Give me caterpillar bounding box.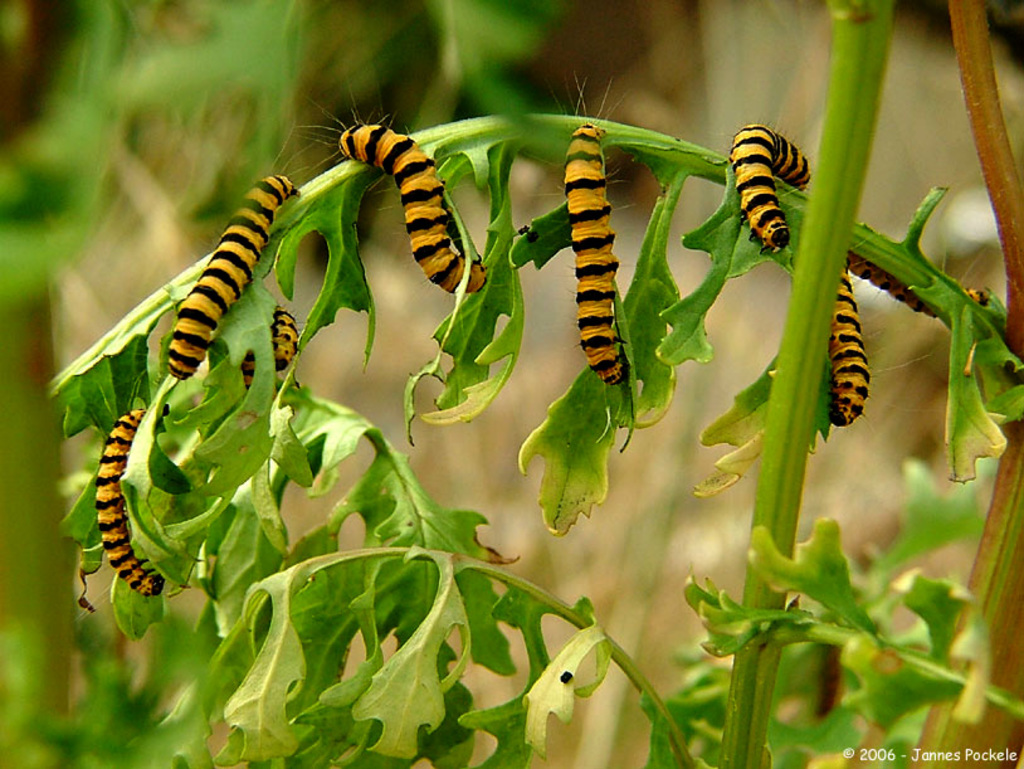
[left=292, top=82, right=501, bottom=345].
